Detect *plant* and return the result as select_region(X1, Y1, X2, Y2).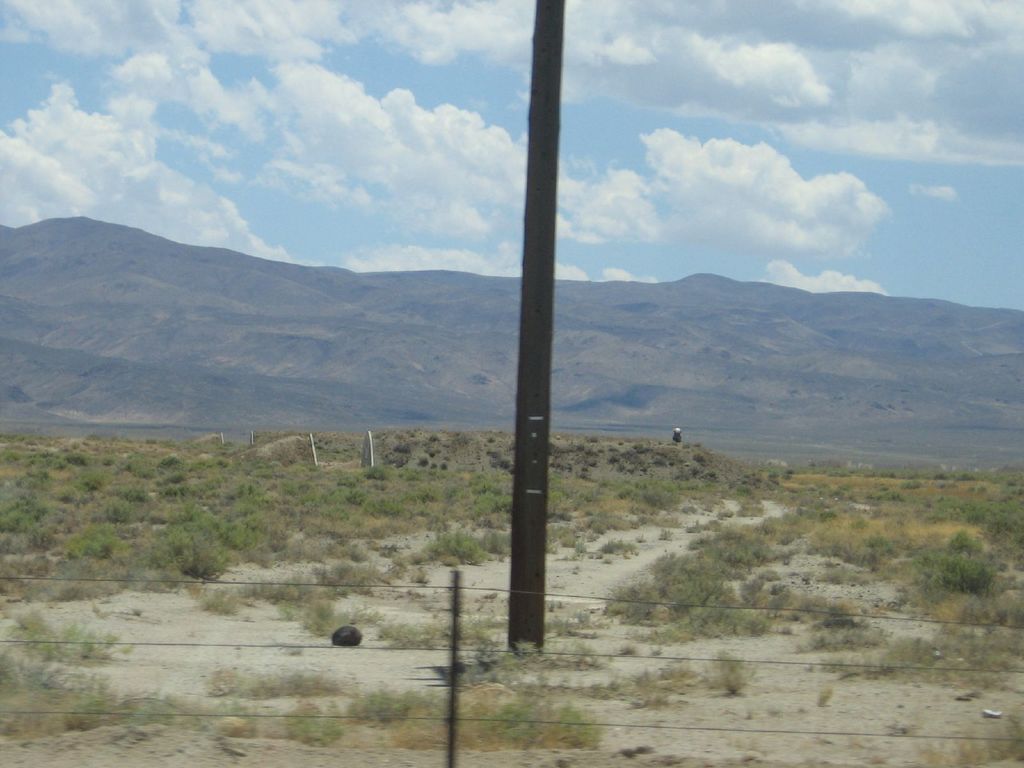
select_region(618, 643, 637, 658).
